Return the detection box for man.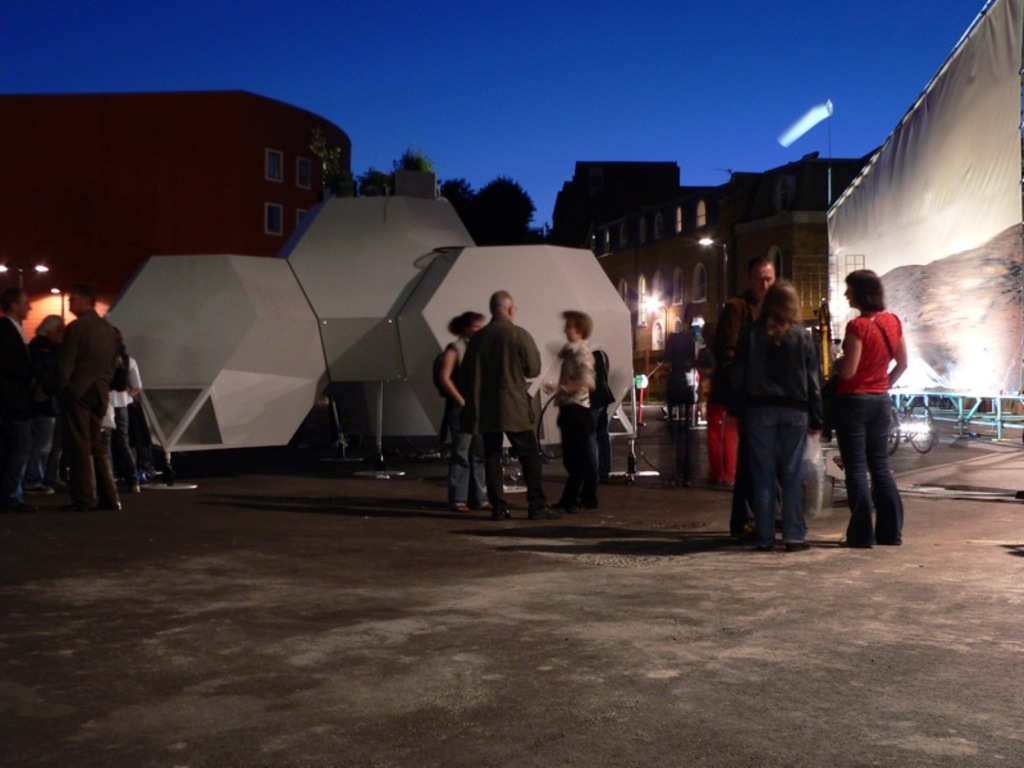
BBox(710, 260, 786, 552).
